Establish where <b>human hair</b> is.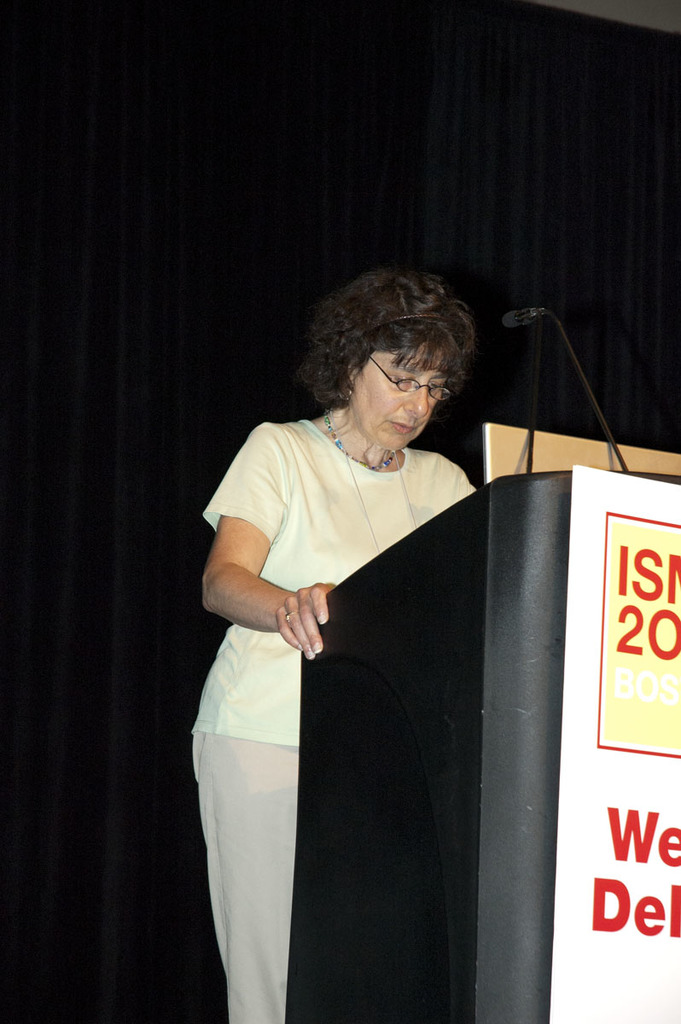
Established at locate(306, 264, 482, 434).
